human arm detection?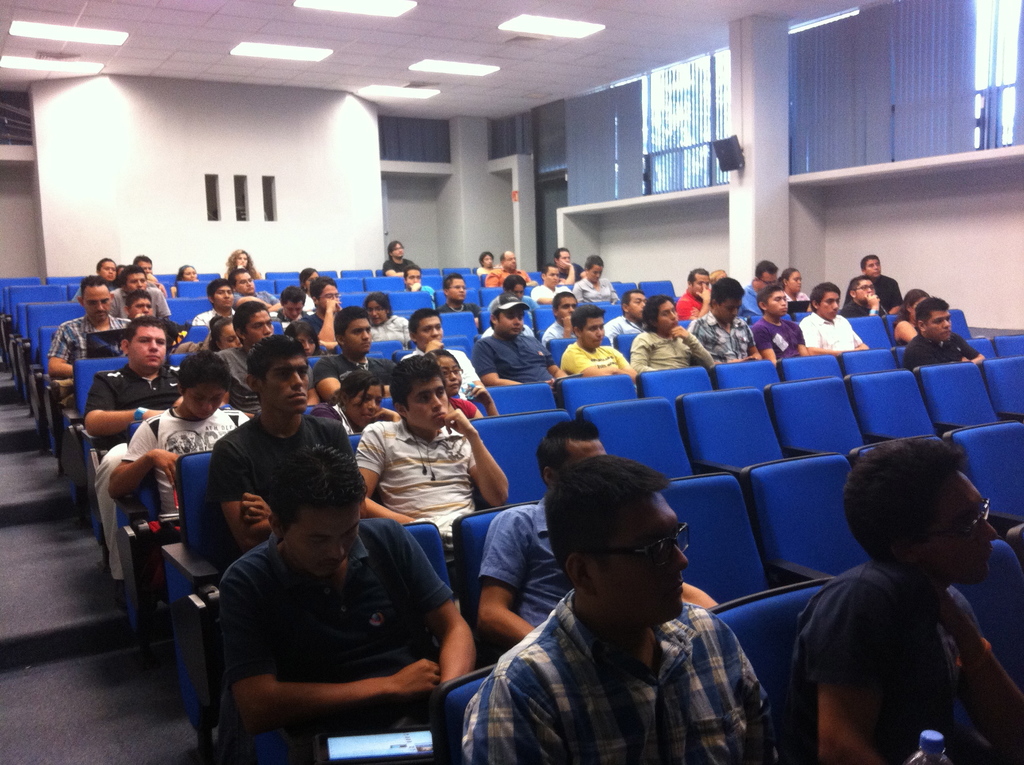
236:293:273:303
